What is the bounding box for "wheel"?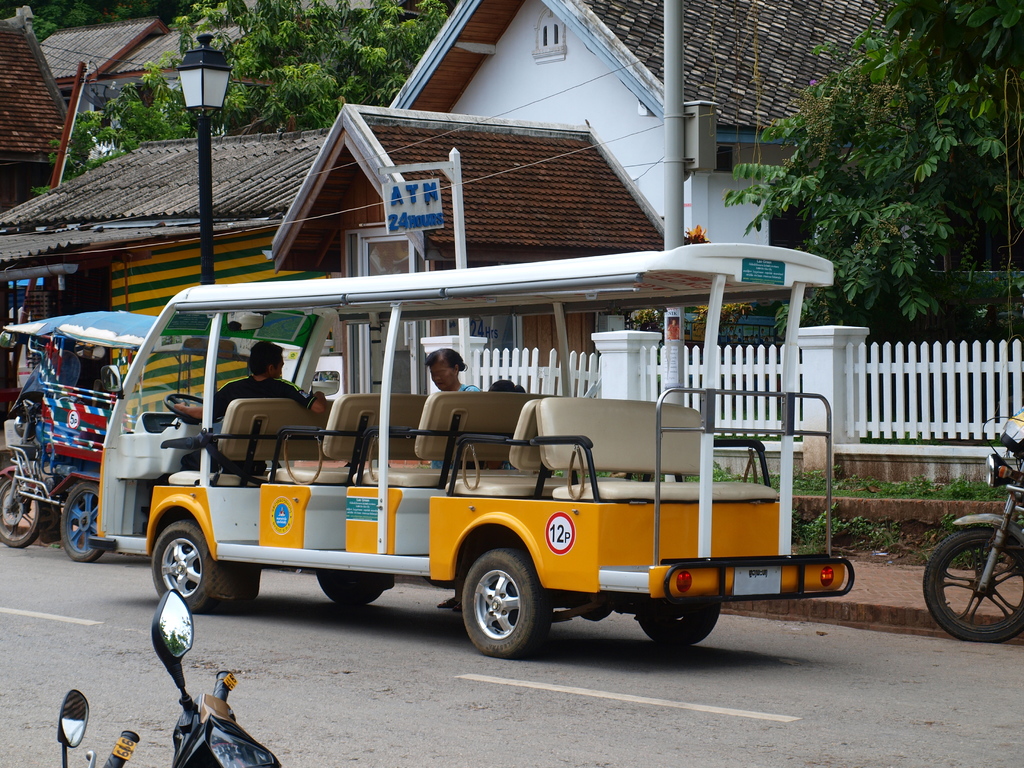
box=[313, 572, 392, 609].
